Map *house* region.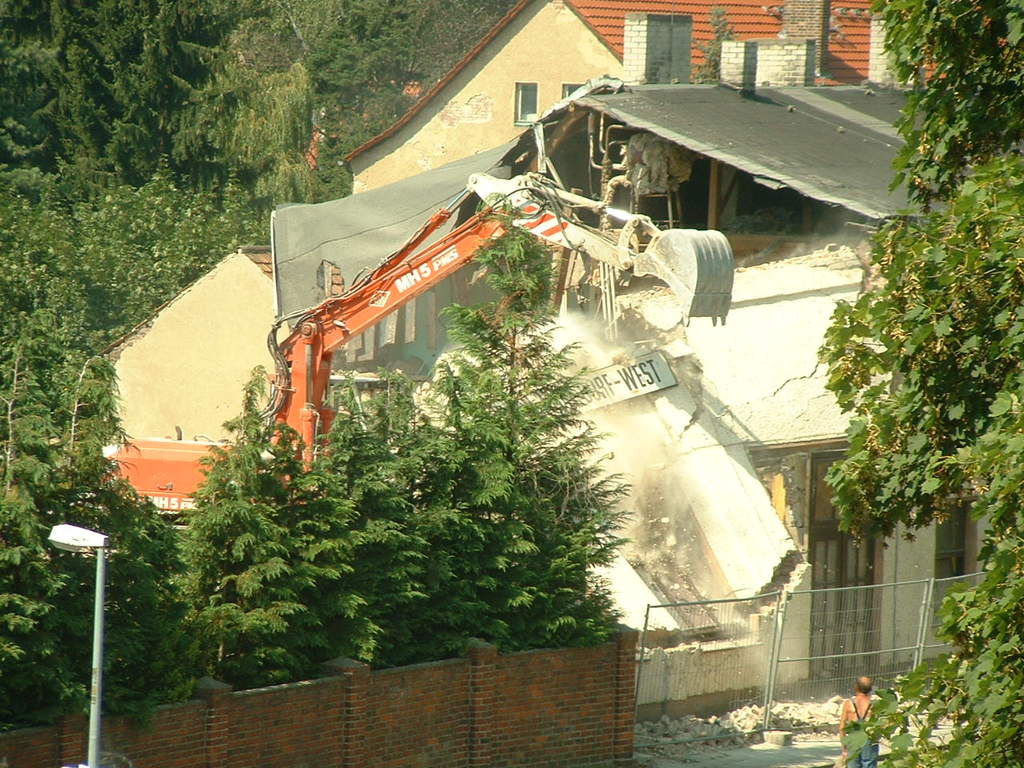
Mapped to {"left": 619, "top": 306, "right": 955, "bottom": 702}.
